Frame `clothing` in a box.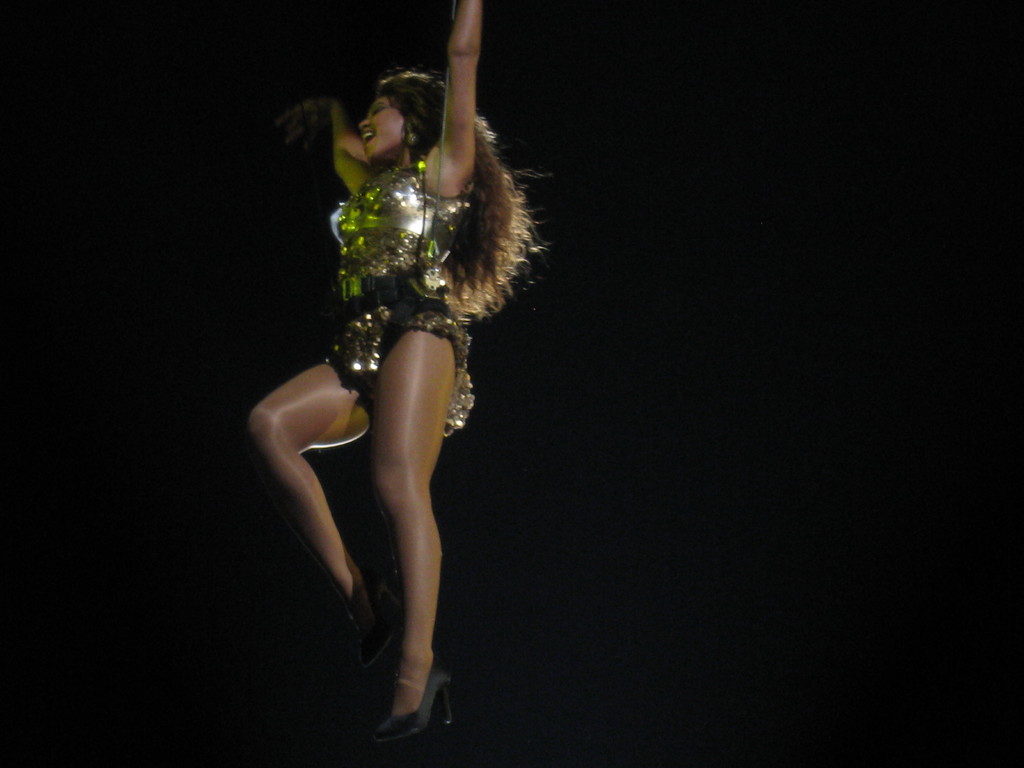
{"x1": 321, "y1": 151, "x2": 476, "y2": 442}.
